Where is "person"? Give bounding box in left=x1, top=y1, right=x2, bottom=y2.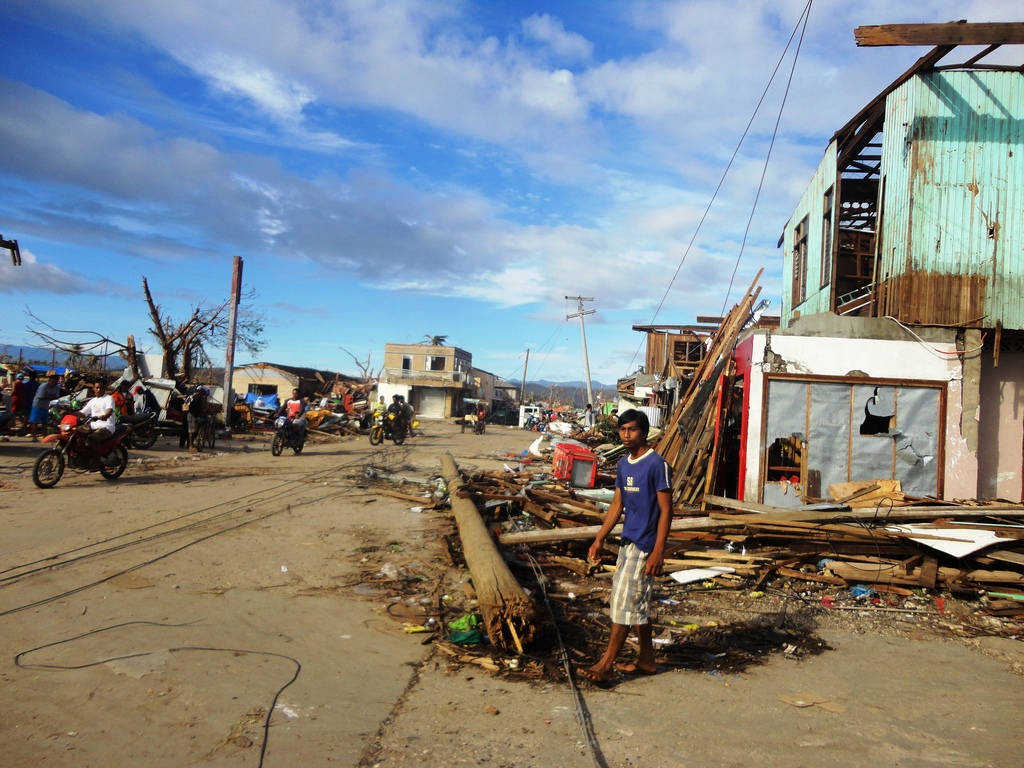
left=30, top=371, right=68, bottom=431.
